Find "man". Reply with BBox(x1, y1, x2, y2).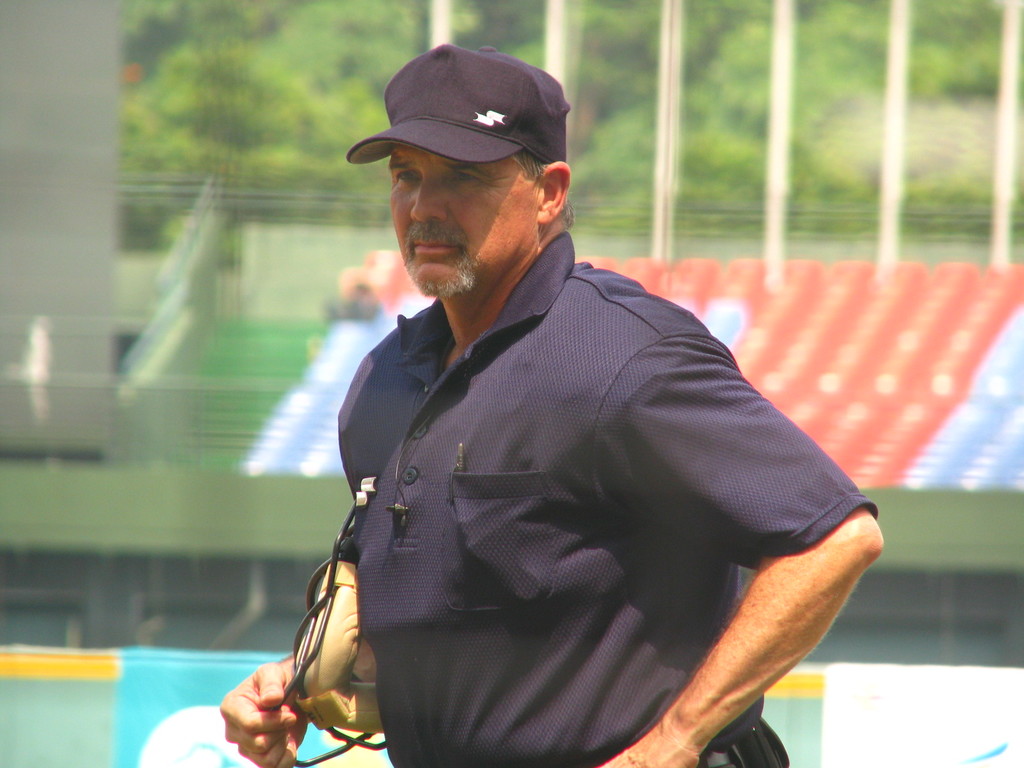
BBox(236, 50, 891, 764).
